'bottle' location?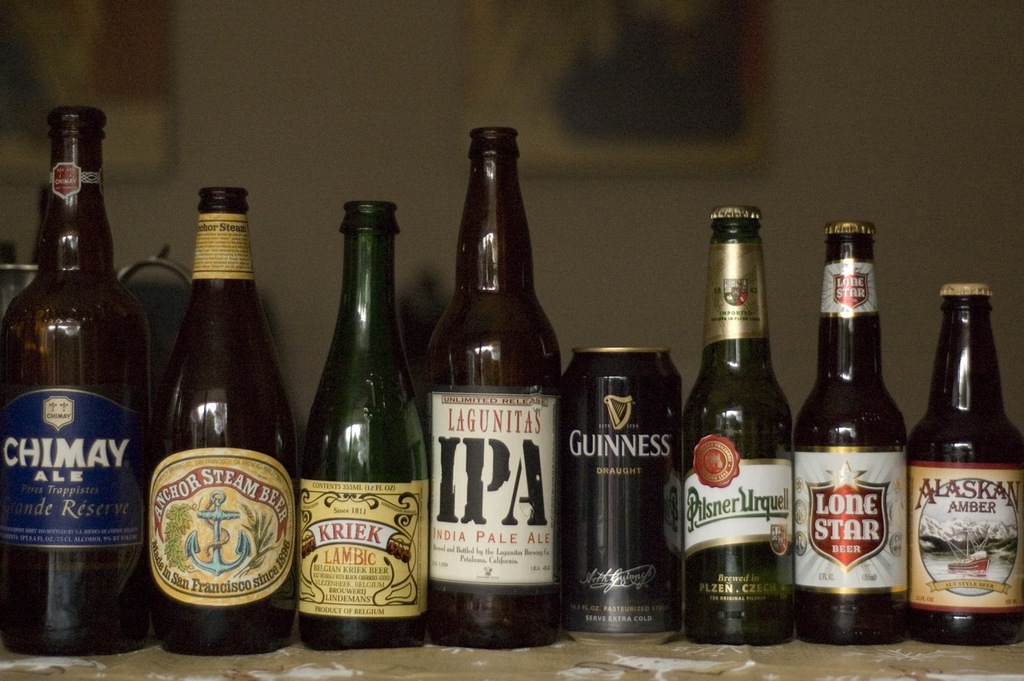
bbox=(424, 126, 562, 648)
